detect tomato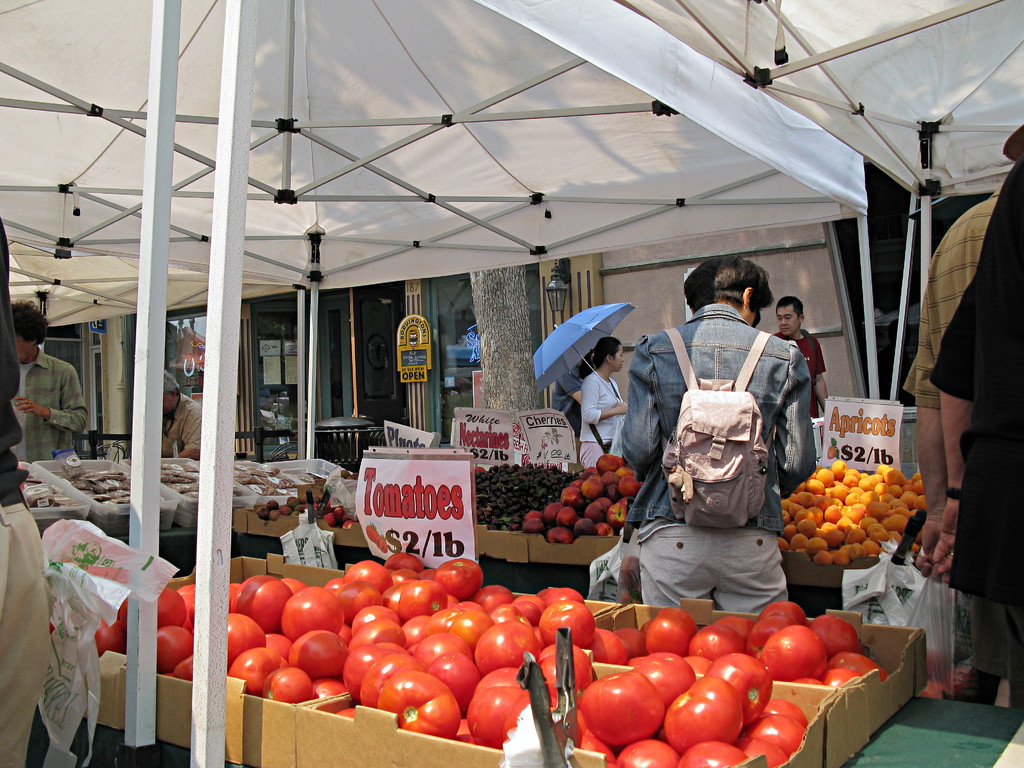
[349,644,406,701]
